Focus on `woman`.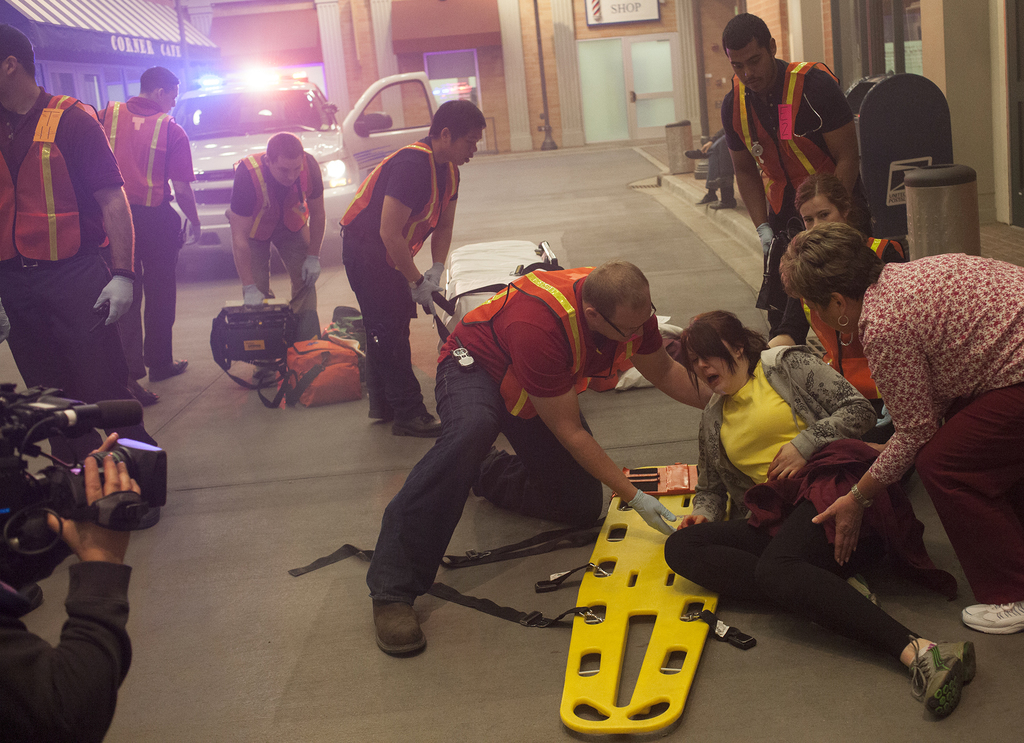
Focused at l=774, t=224, r=1023, b=639.
